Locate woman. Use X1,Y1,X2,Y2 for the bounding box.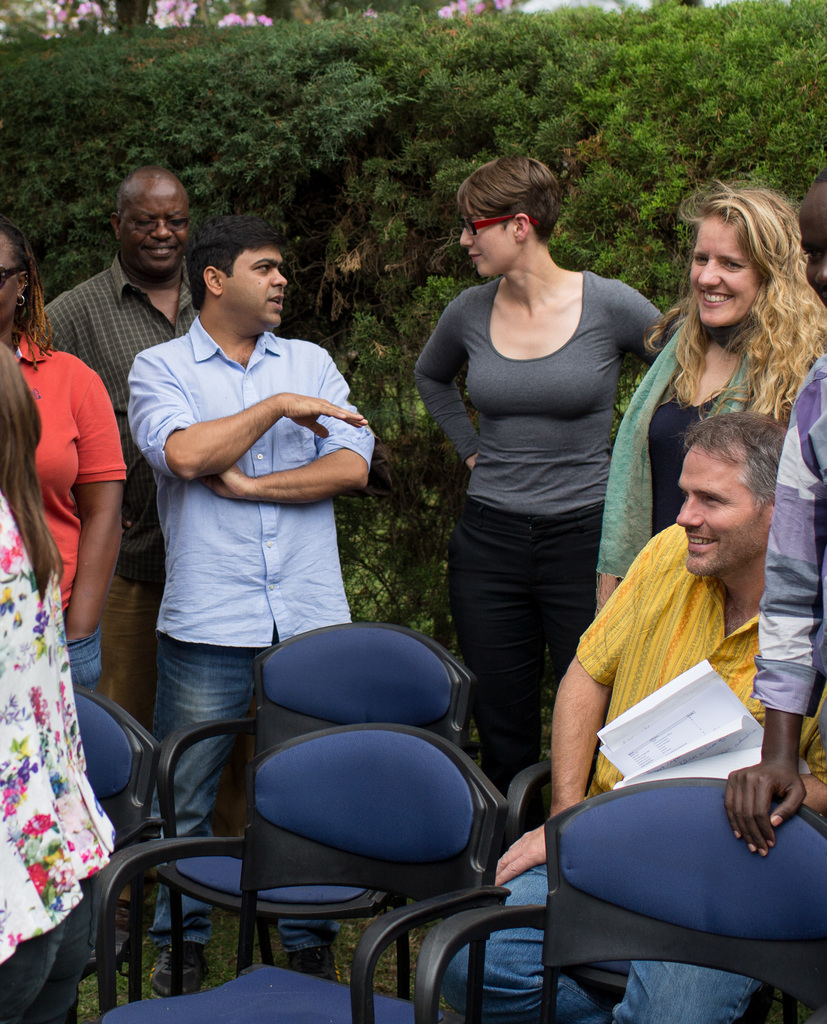
0,221,129,690.
